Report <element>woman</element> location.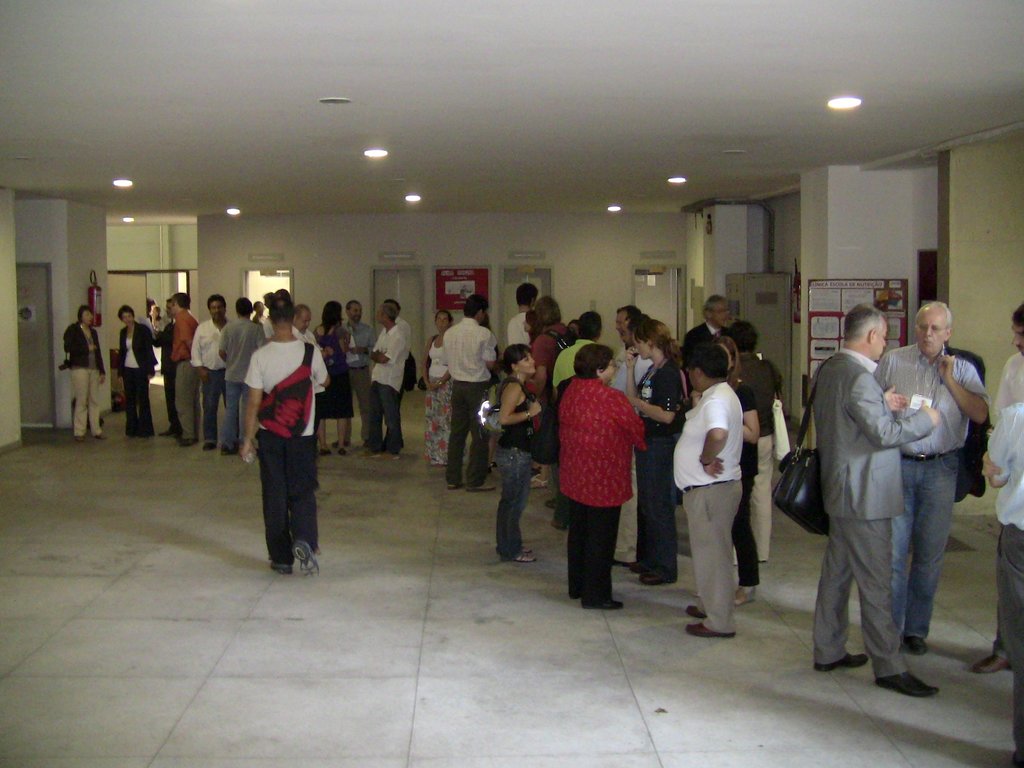
Report: Rect(621, 318, 690, 586).
